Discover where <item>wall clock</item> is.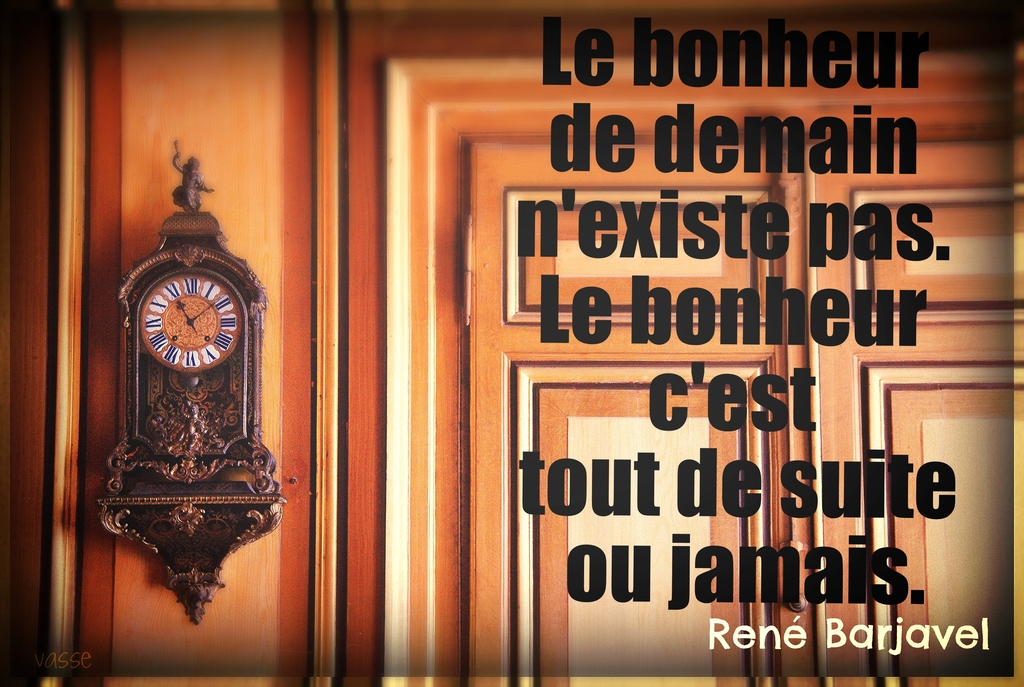
Discovered at <box>95,139,287,626</box>.
